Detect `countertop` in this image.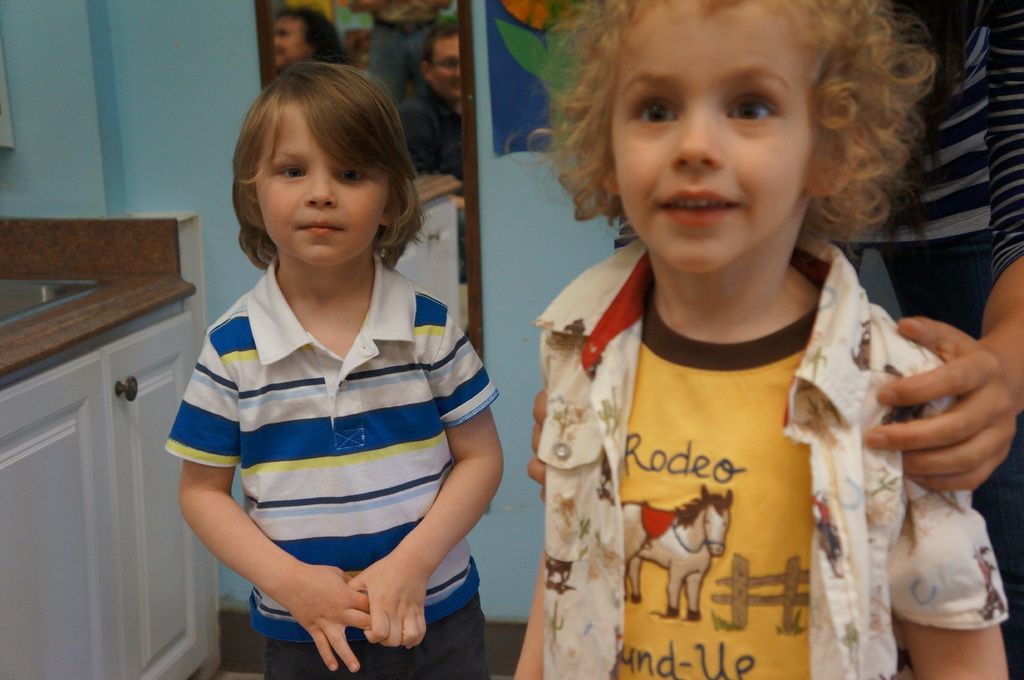
Detection: [x1=0, y1=210, x2=221, y2=676].
